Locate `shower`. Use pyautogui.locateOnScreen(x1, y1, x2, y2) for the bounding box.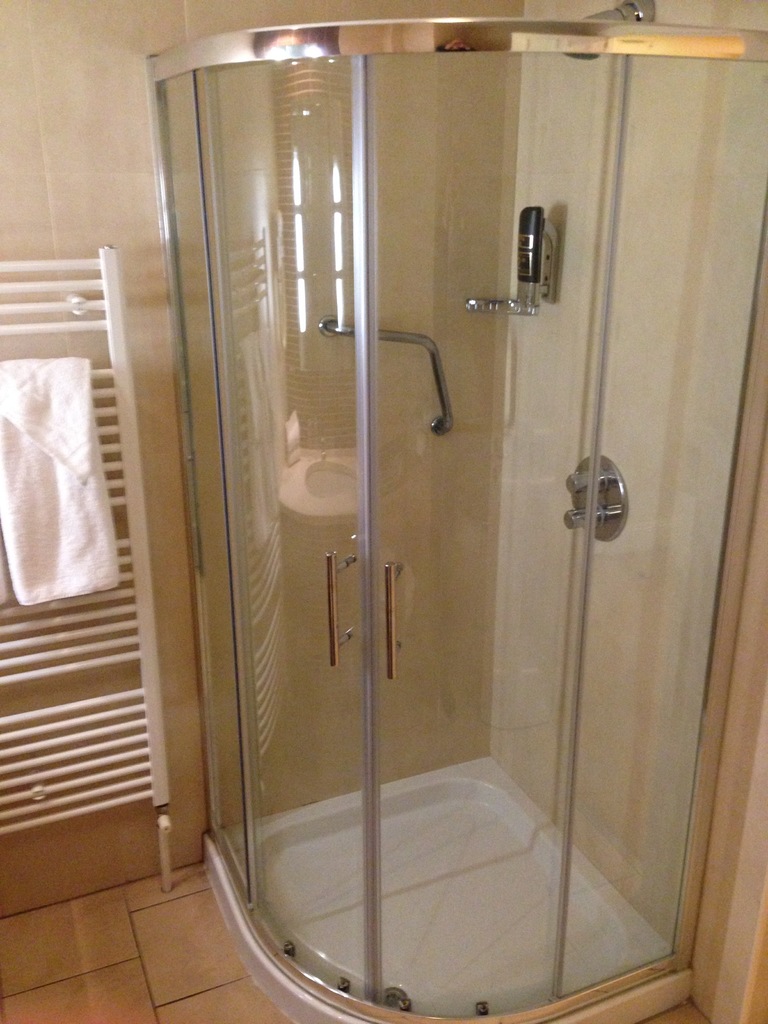
pyautogui.locateOnScreen(564, 0, 657, 62).
